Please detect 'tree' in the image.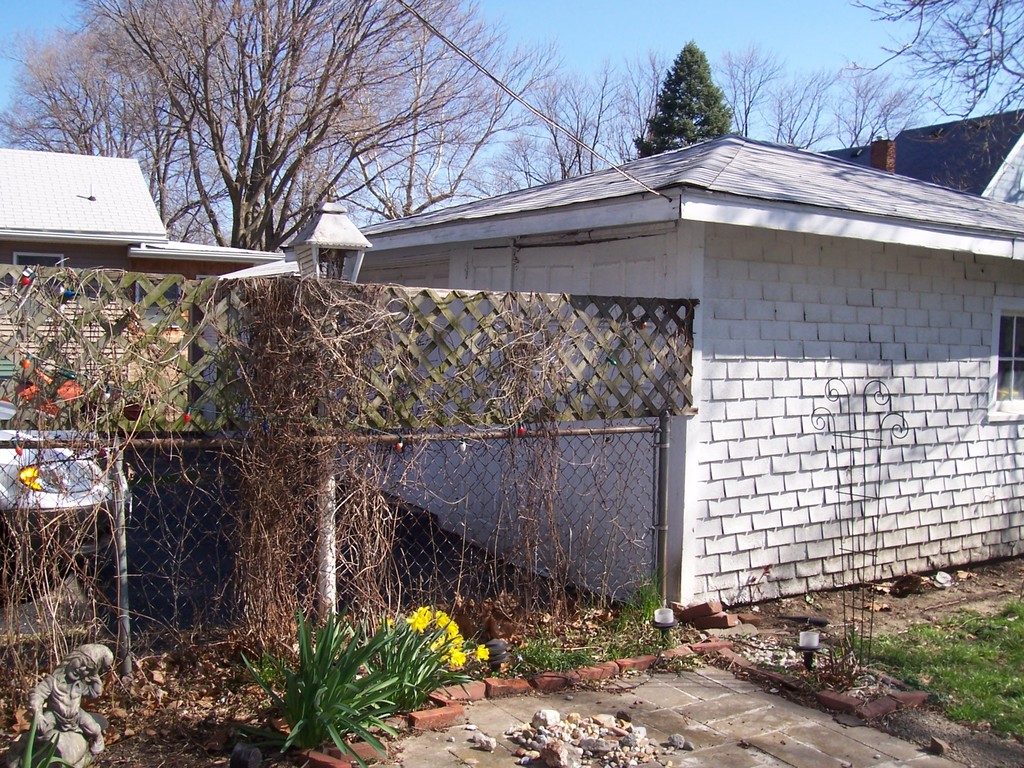
detection(838, 0, 1023, 193).
